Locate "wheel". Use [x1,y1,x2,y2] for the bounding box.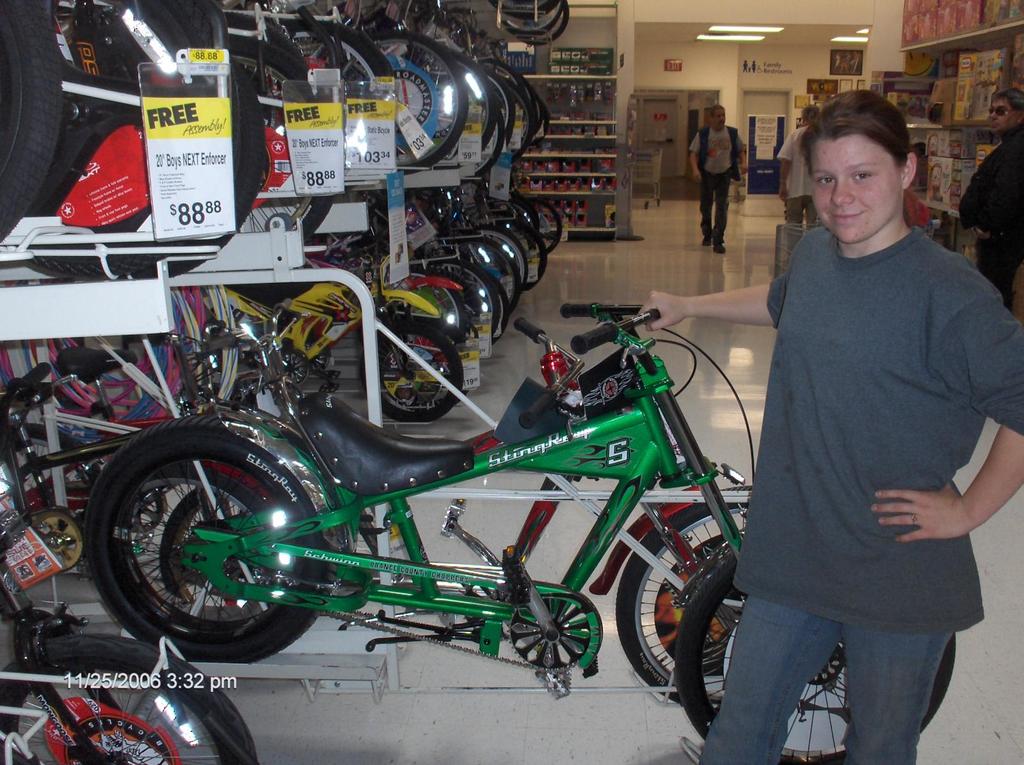
[610,483,757,718].
